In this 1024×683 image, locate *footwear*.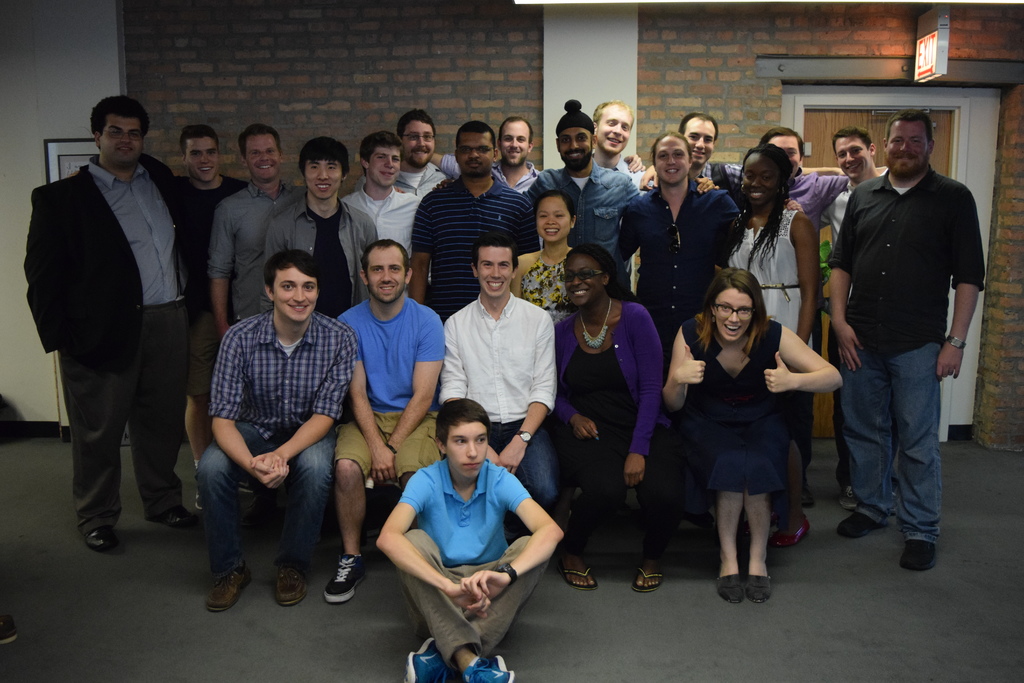
Bounding box: {"x1": 900, "y1": 539, "x2": 938, "y2": 573}.
